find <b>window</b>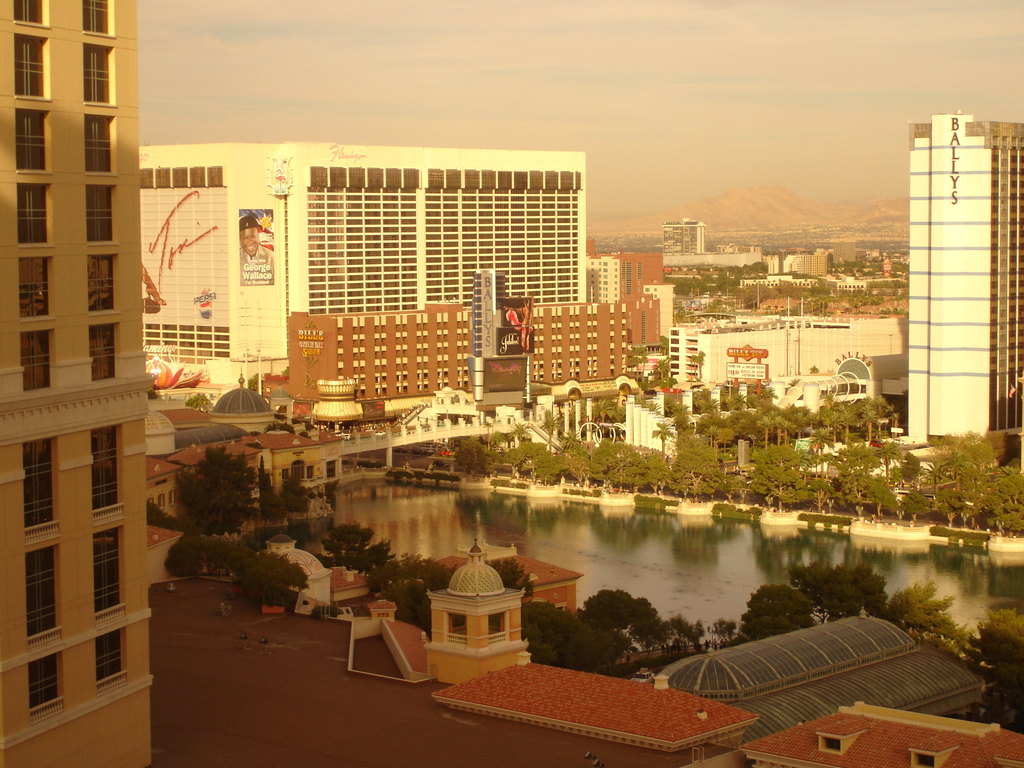
bbox=[604, 280, 608, 285]
